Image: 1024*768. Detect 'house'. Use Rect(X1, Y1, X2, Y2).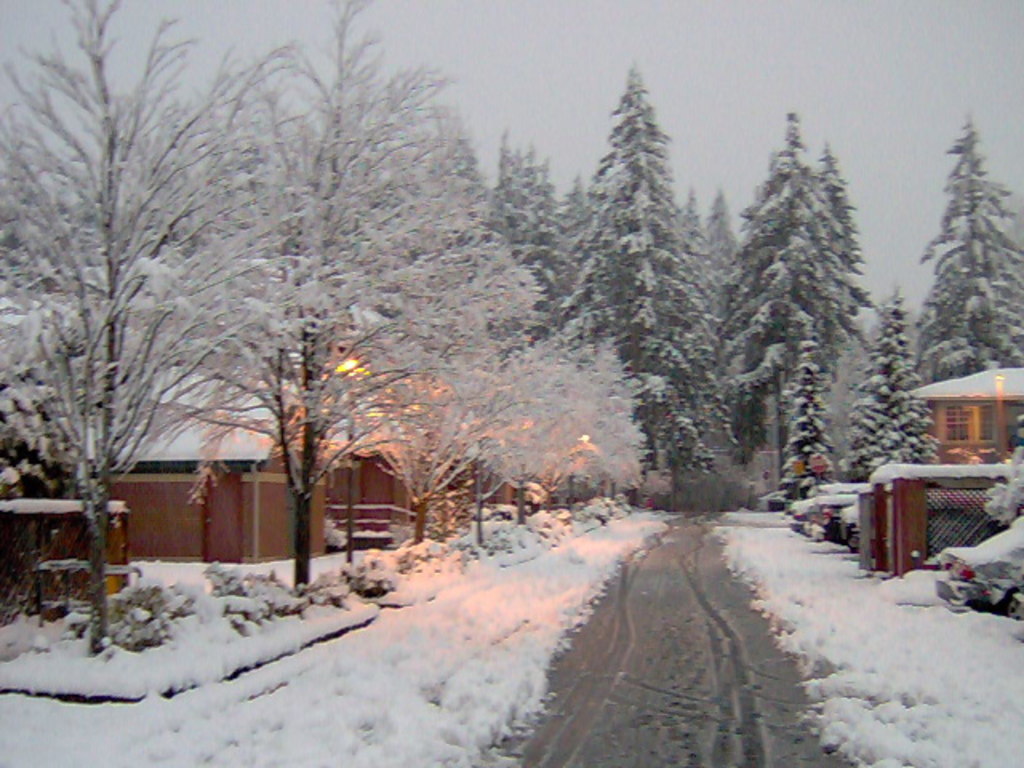
Rect(909, 350, 1023, 472).
